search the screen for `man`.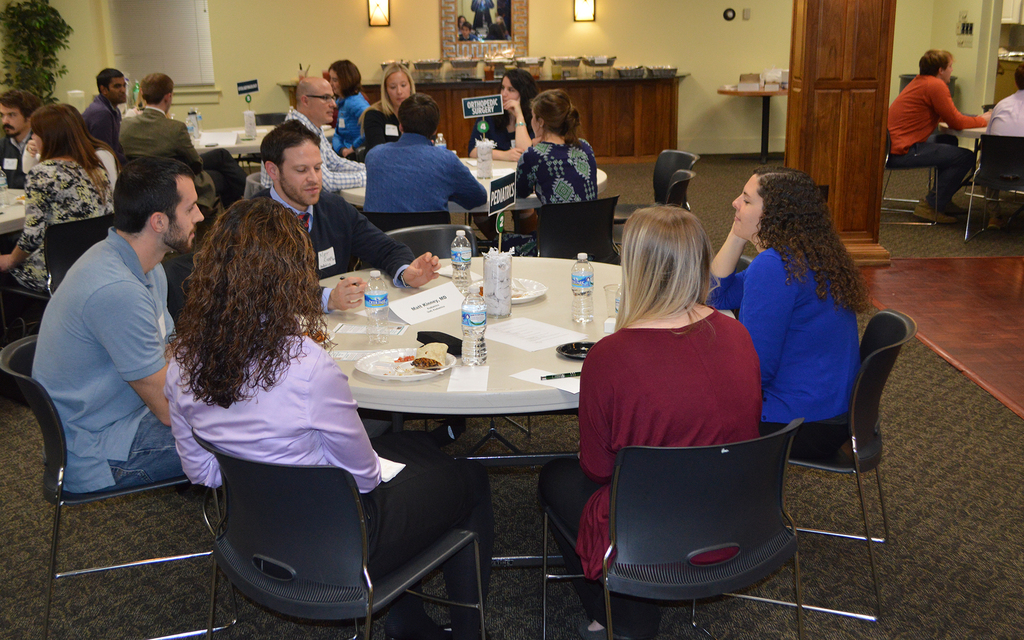
Found at <bbox>891, 52, 996, 227</bbox>.
